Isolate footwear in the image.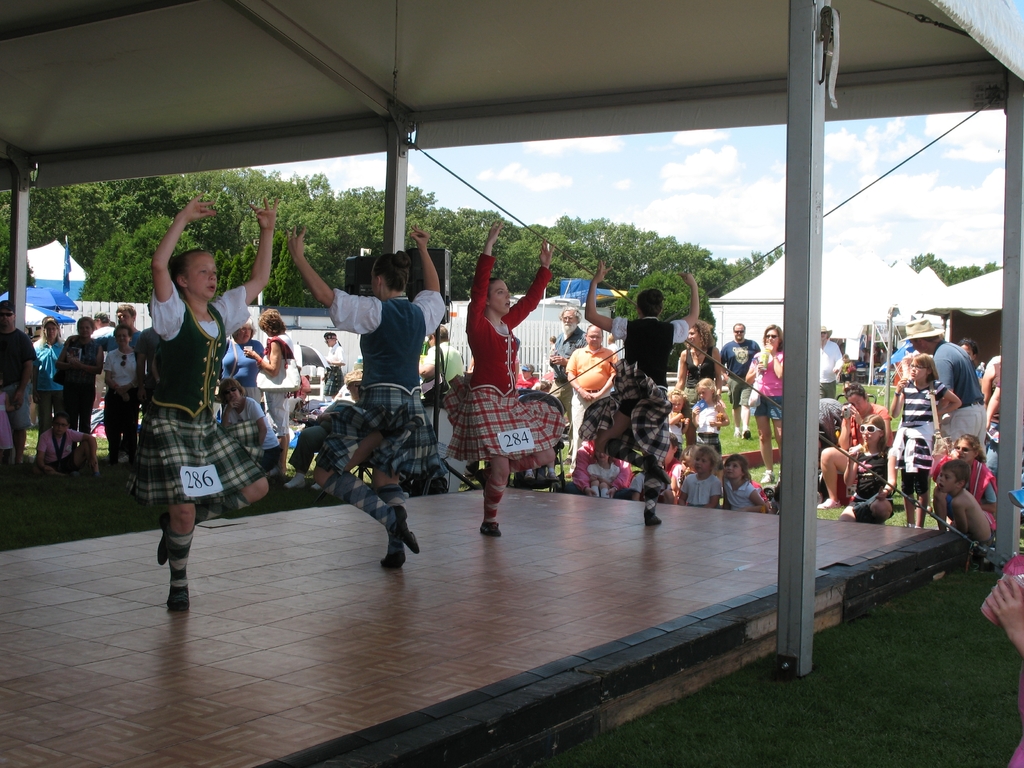
Isolated region: x1=399, y1=511, x2=422, y2=561.
